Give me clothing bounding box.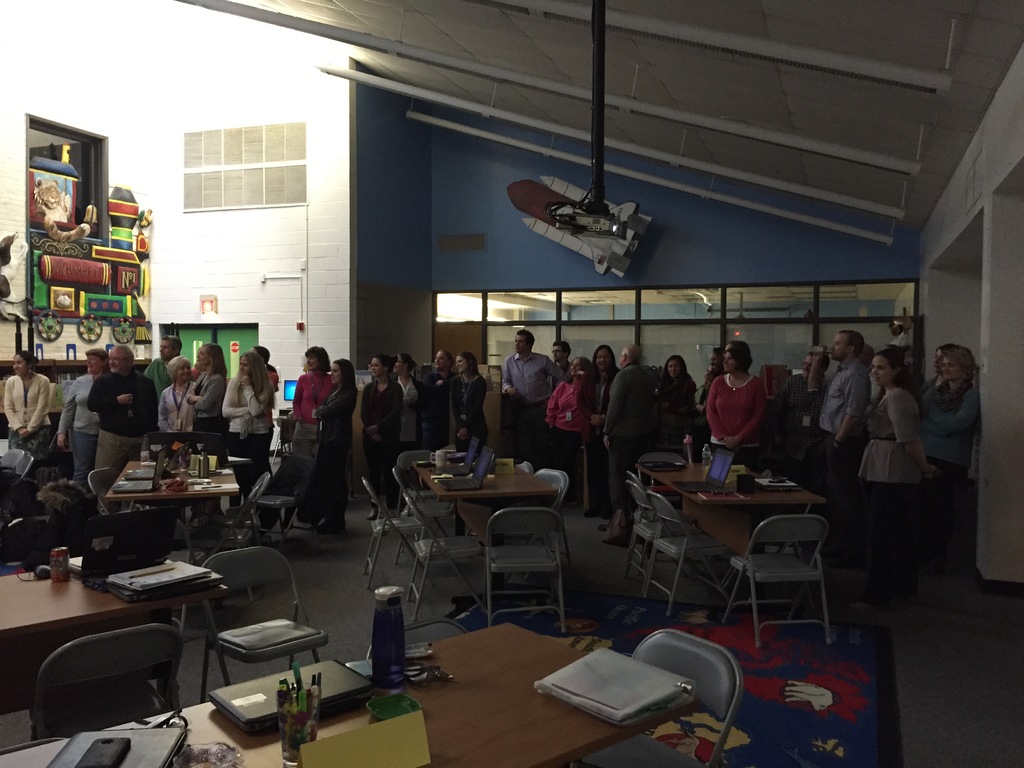
pyautogui.locateOnScreen(942, 387, 970, 484).
